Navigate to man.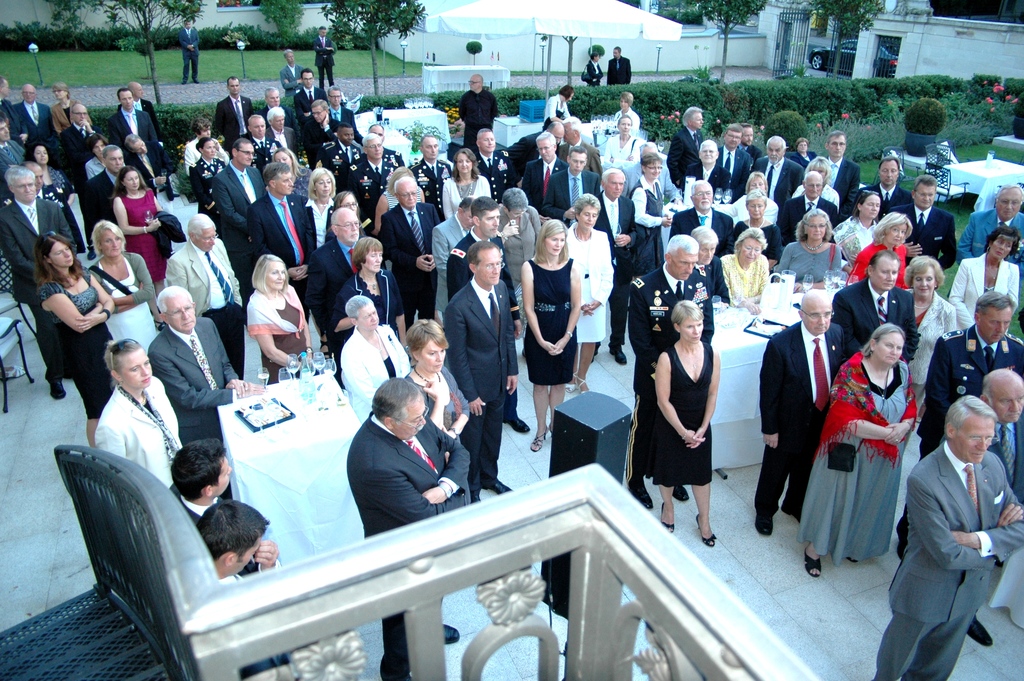
Navigation target: <region>54, 101, 104, 260</region>.
